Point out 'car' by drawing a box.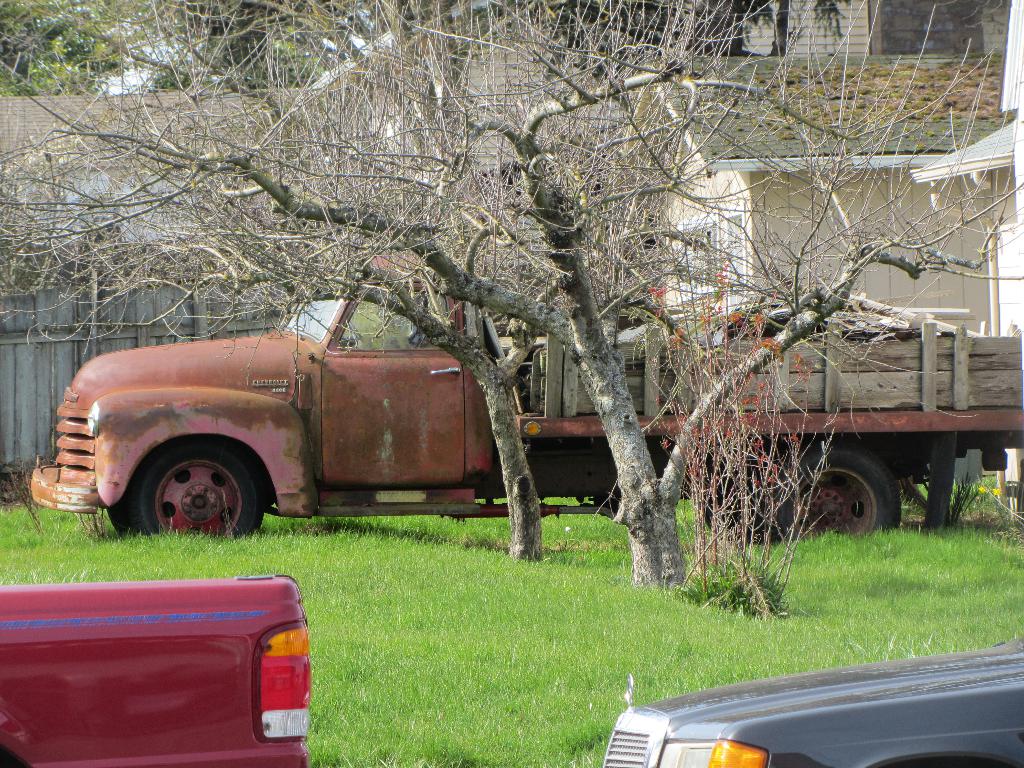
{"x1": 607, "y1": 641, "x2": 1023, "y2": 767}.
